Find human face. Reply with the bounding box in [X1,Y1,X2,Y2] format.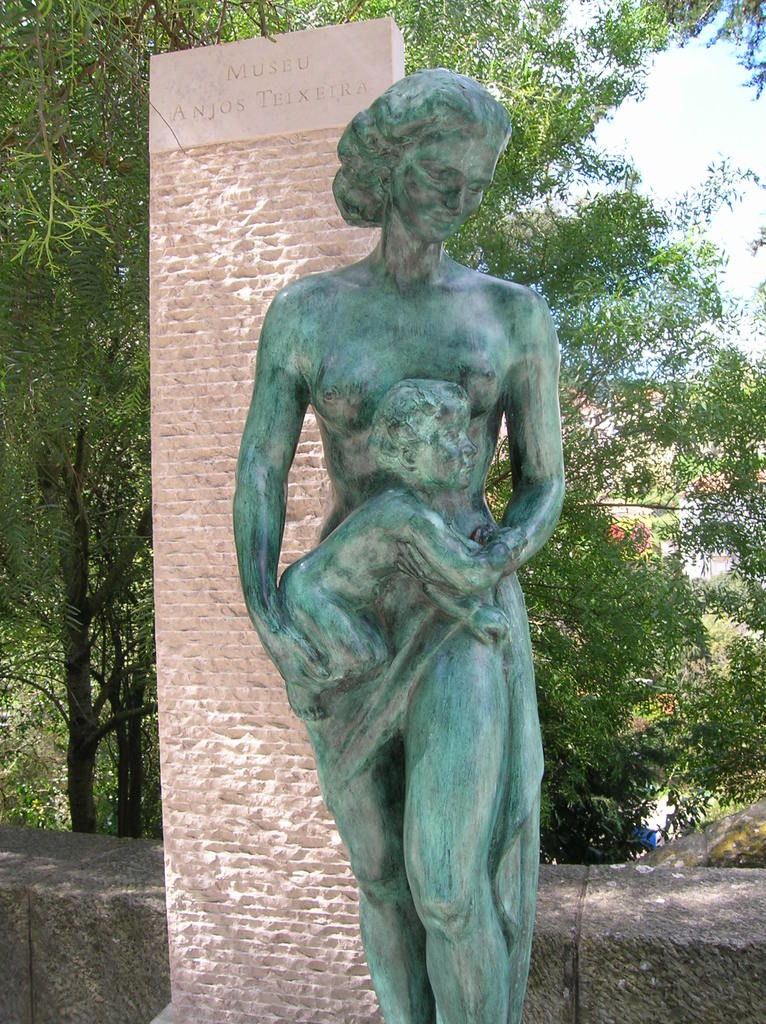
[417,407,478,495].
